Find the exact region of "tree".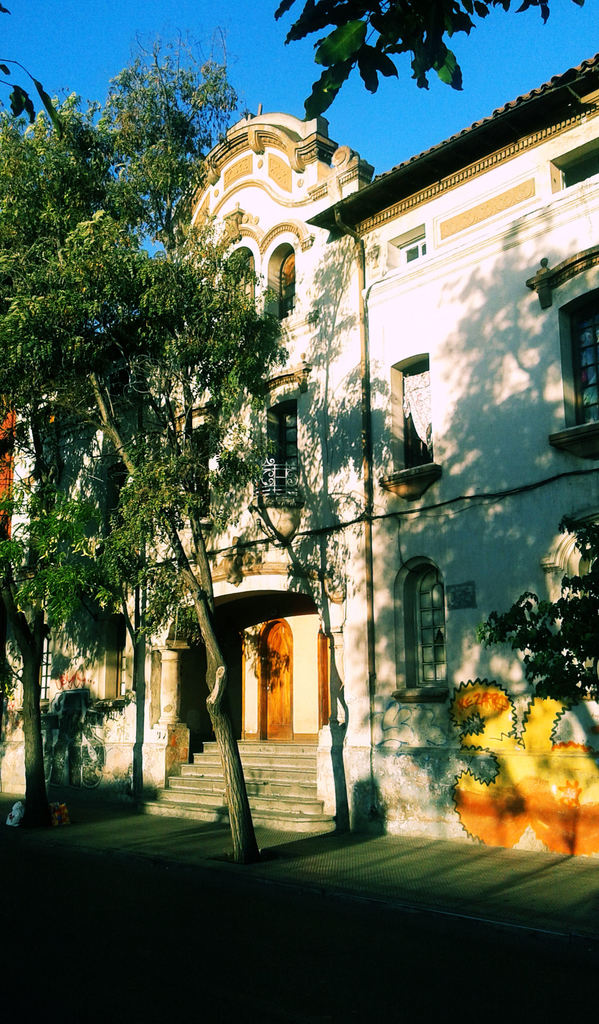
Exact region: bbox(0, 383, 106, 835).
